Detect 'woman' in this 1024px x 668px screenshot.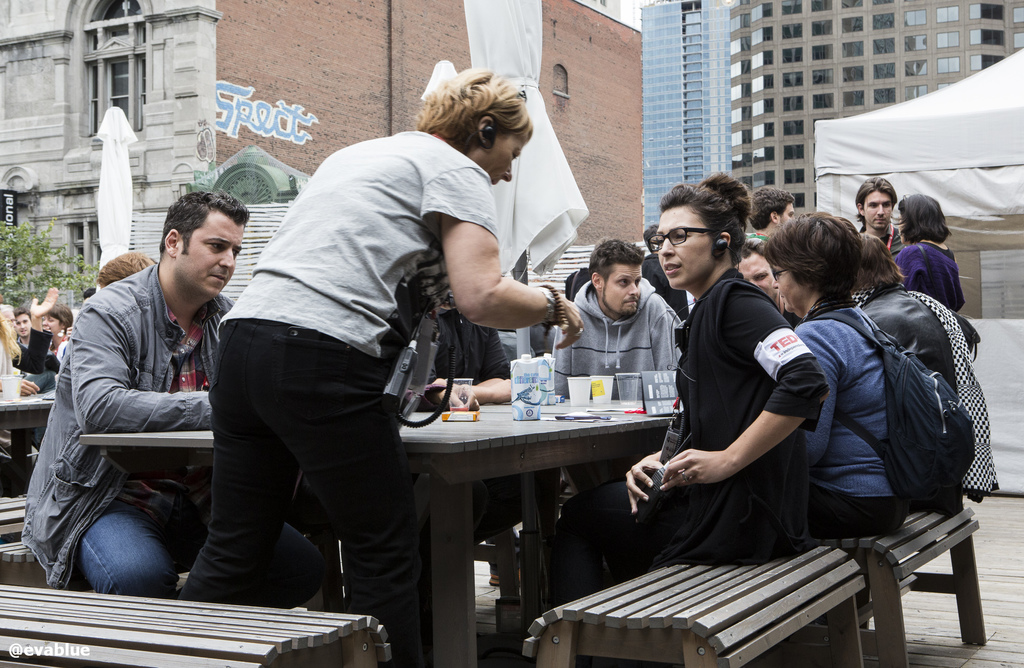
Detection: 47:300:77:357.
